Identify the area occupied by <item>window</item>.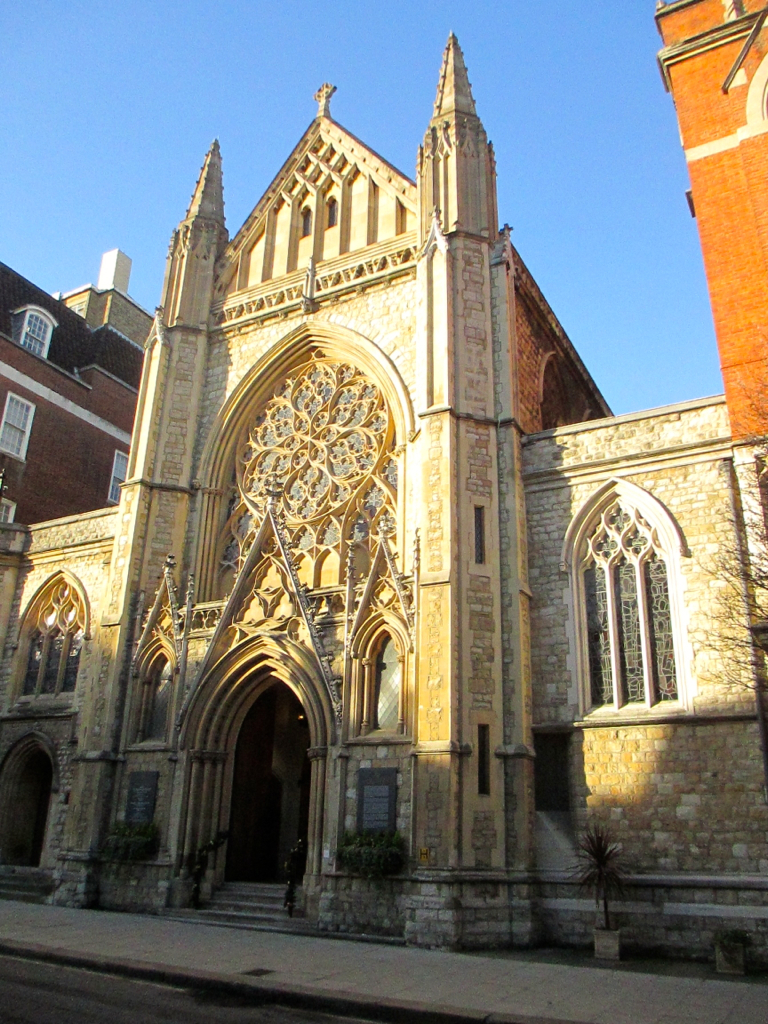
Area: 0,498,15,526.
